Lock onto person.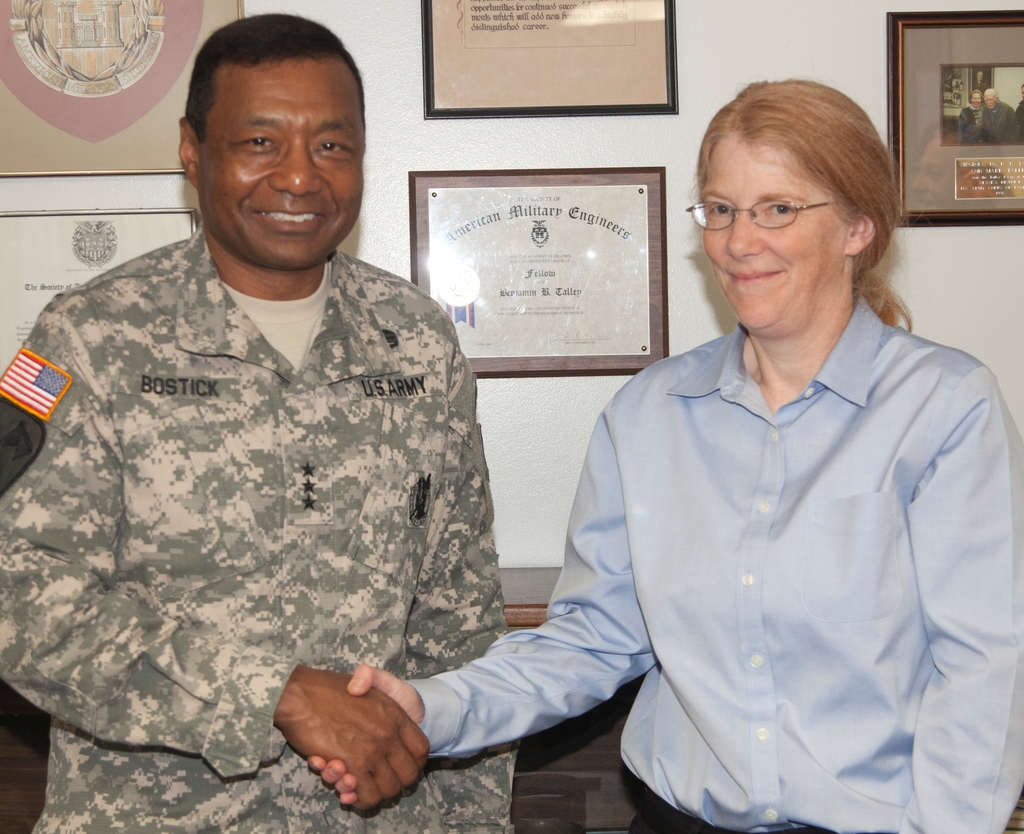
Locked: x1=7, y1=42, x2=532, y2=833.
